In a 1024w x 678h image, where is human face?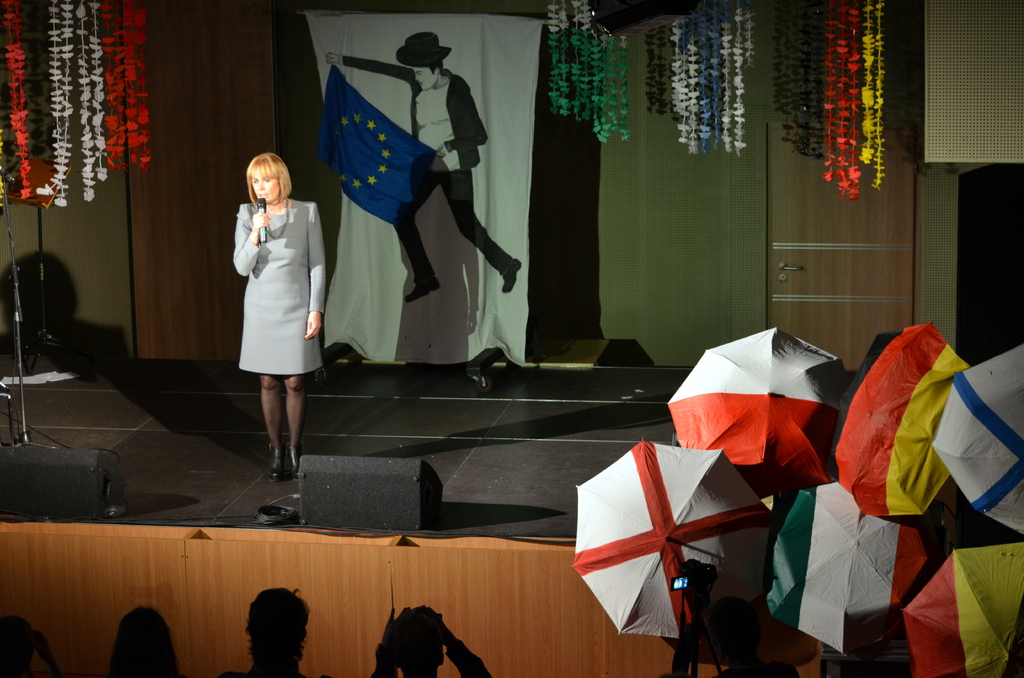
(253, 170, 285, 202).
